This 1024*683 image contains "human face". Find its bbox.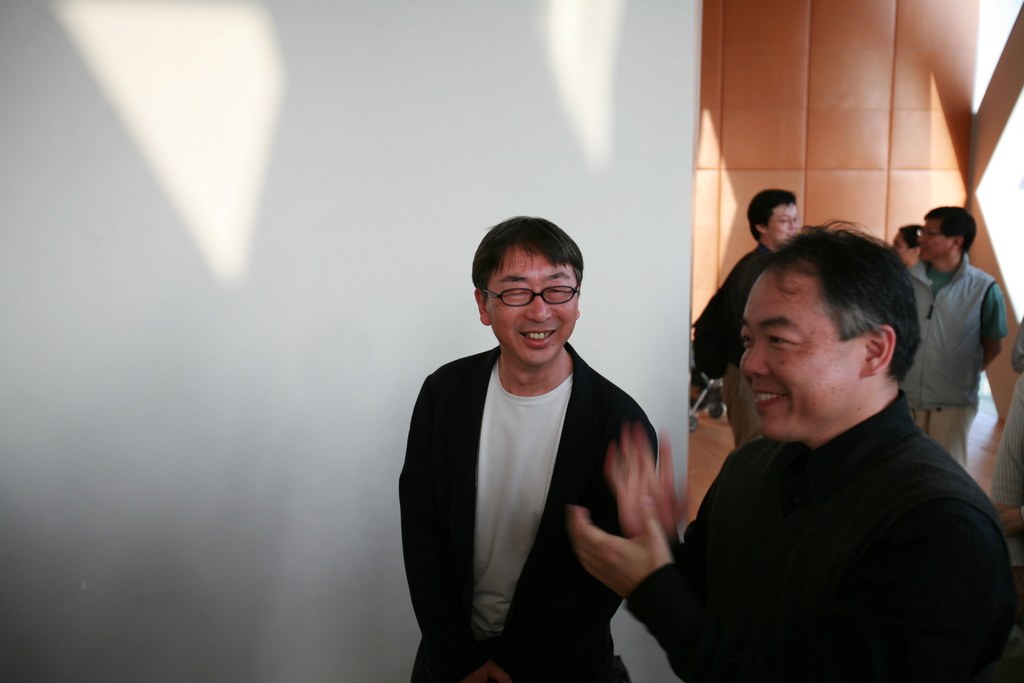
box=[740, 272, 859, 436].
